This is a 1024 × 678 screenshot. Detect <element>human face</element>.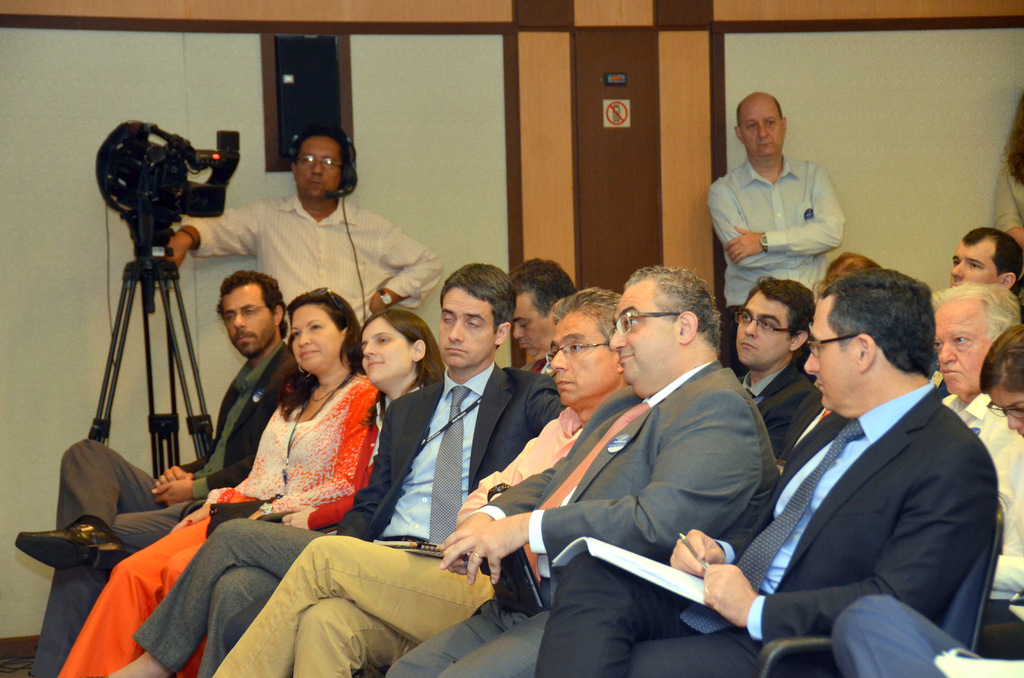
x1=739, y1=97, x2=785, y2=162.
